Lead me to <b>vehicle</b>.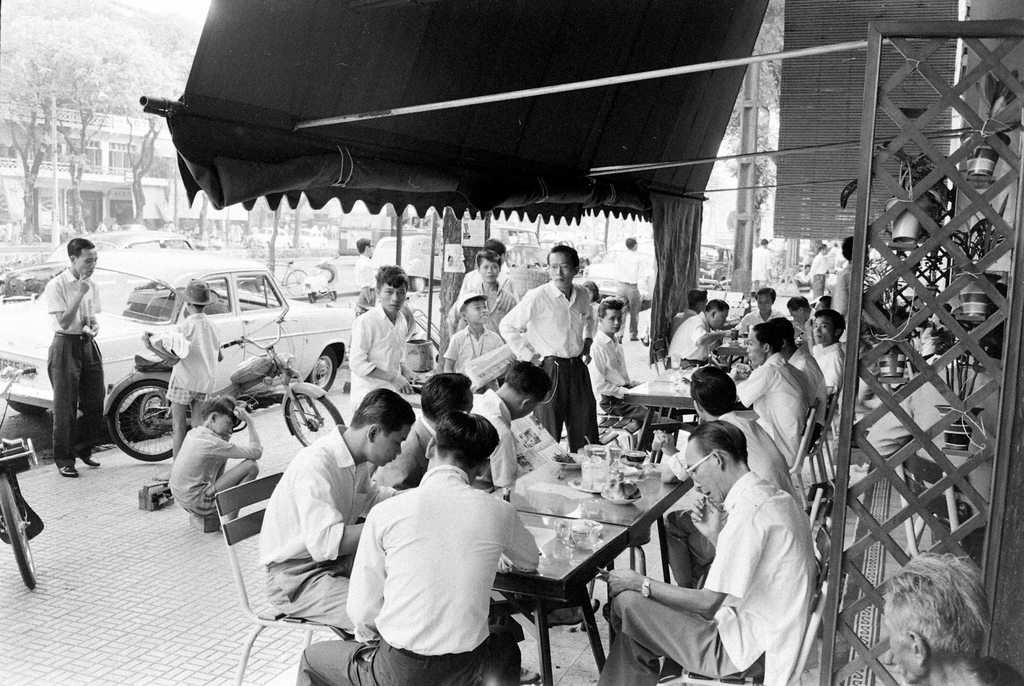
Lead to [x1=368, y1=235, x2=451, y2=294].
